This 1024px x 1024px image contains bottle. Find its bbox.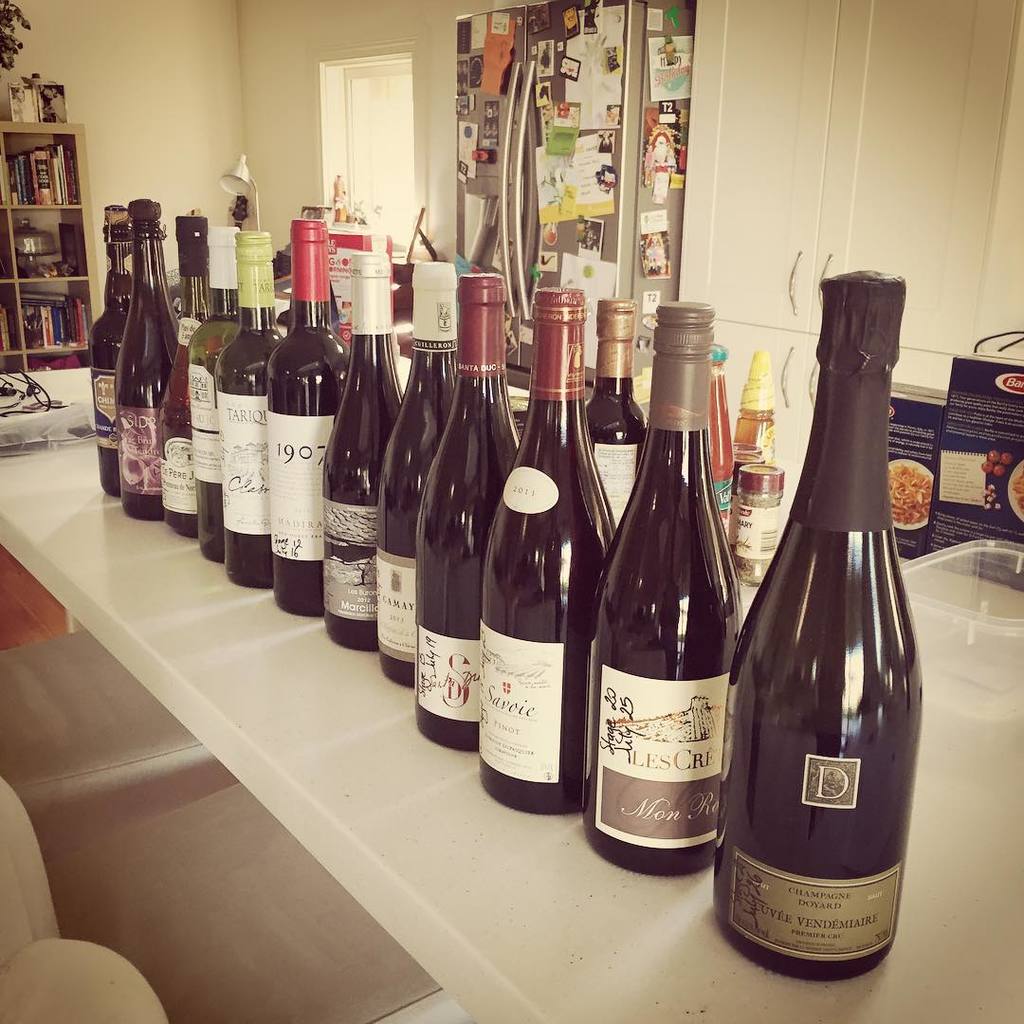
[365,255,469,684].
